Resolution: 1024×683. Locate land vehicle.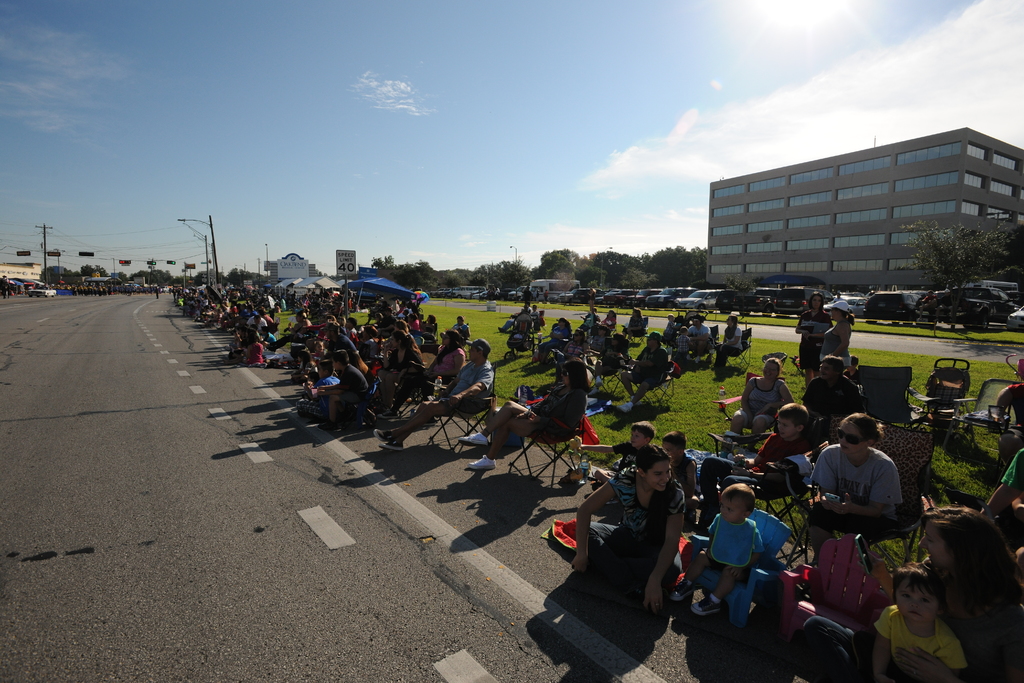
737,286,782,314.
